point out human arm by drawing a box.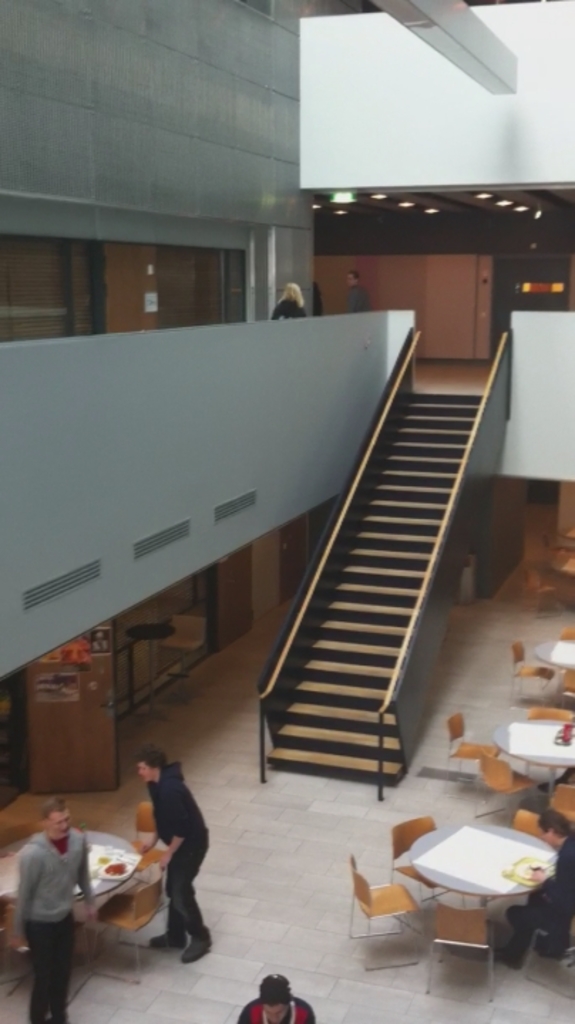
box(157, 785, 195, 865).
